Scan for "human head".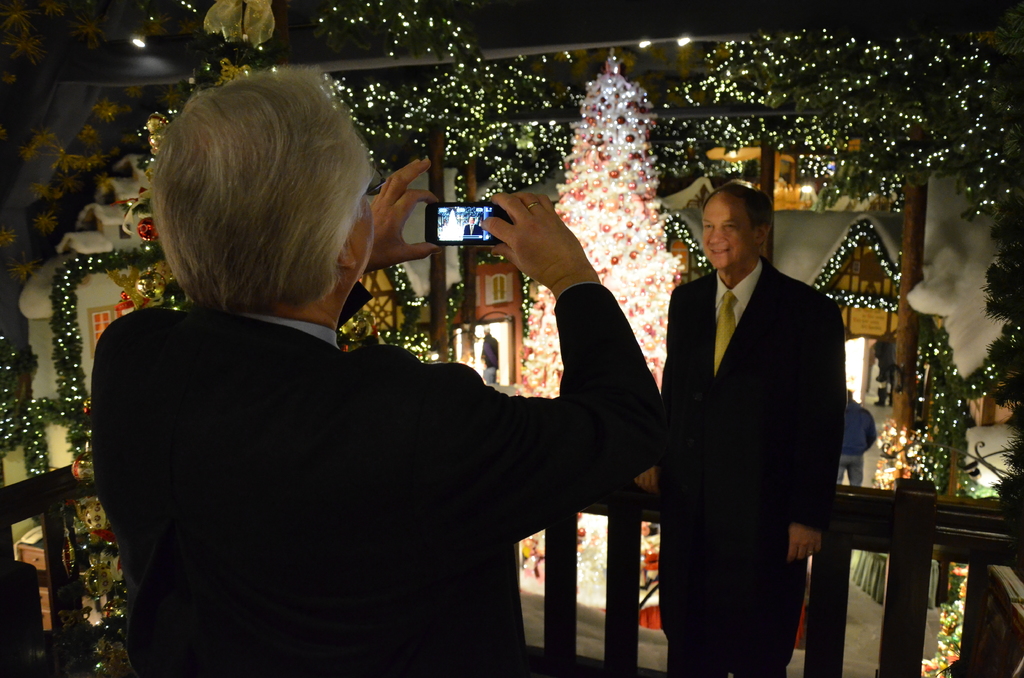
Scan result: Rect(144, 67, 394, 341).
